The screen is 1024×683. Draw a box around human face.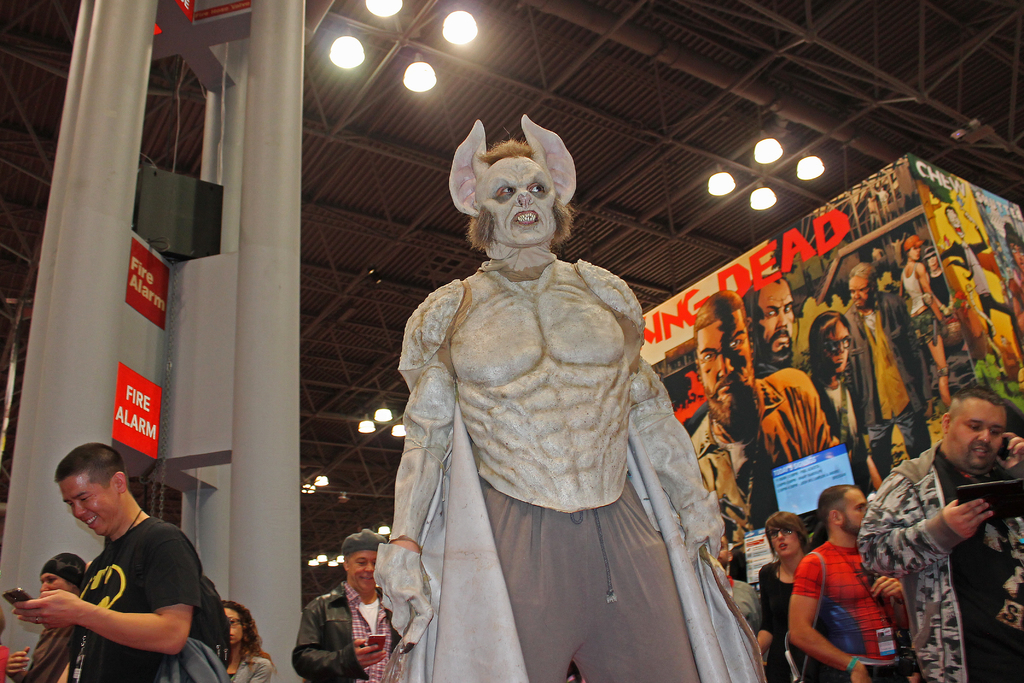
1011:242:1023:266.
